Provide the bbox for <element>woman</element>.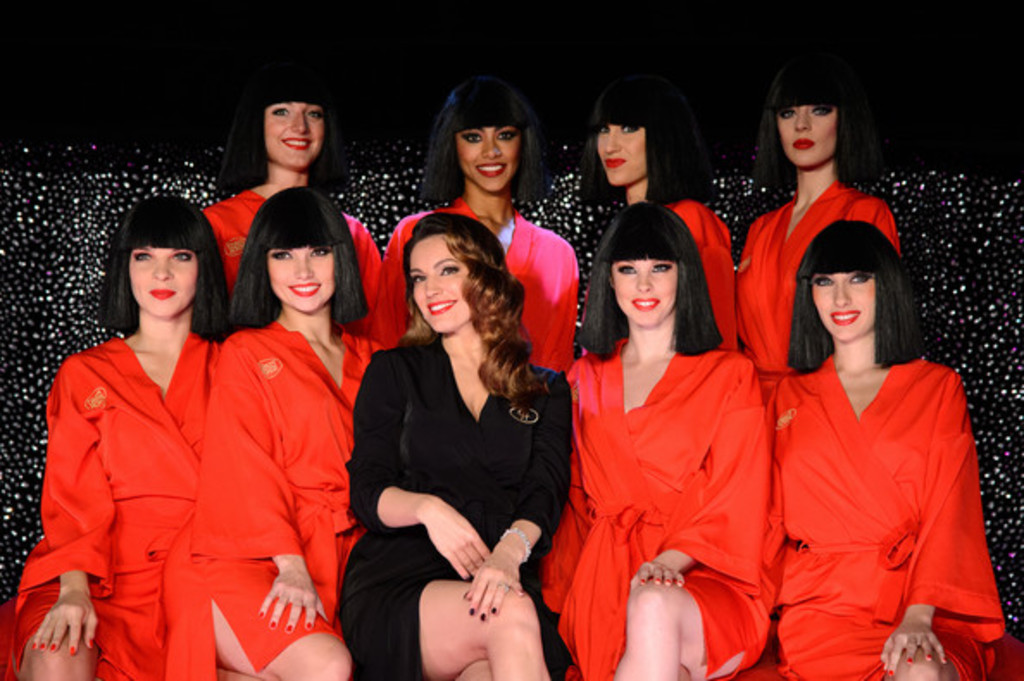
Rect(552, 203, 790, 679).
